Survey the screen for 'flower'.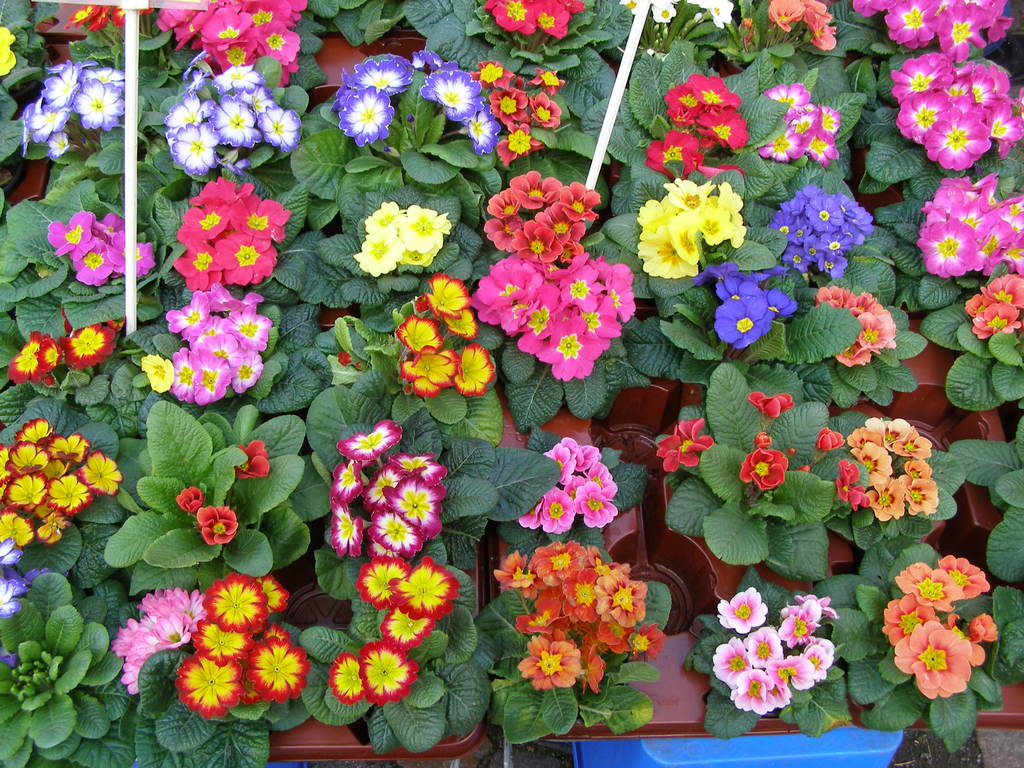
Survey found: BBox(476, 166, 604, 248).
